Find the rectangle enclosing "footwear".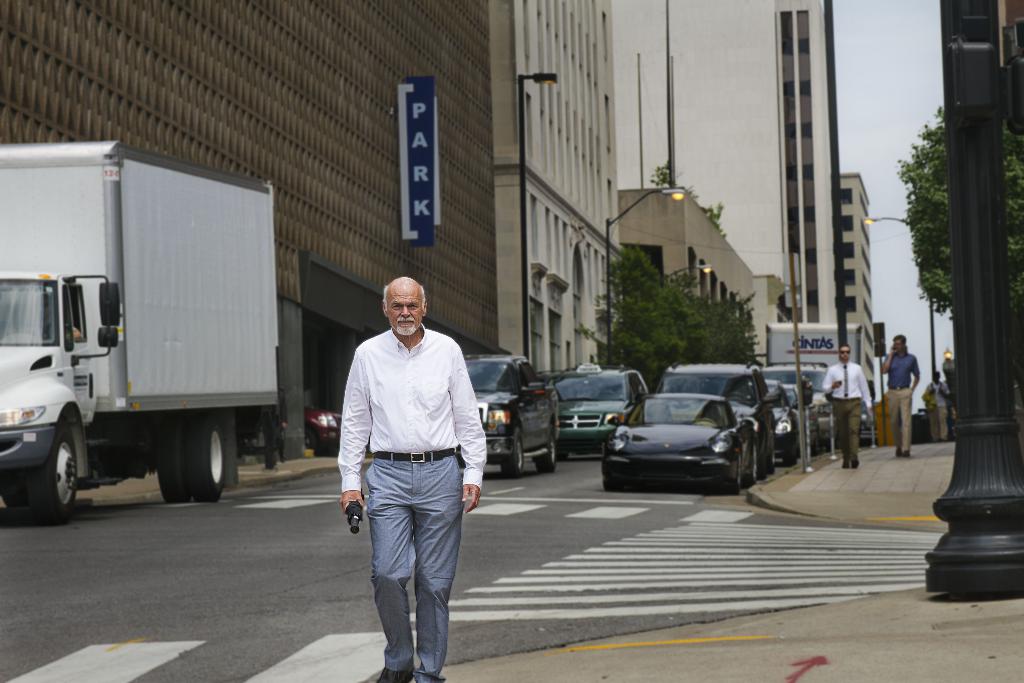
[x1=378, y1=668, x2=414, y2=682].
